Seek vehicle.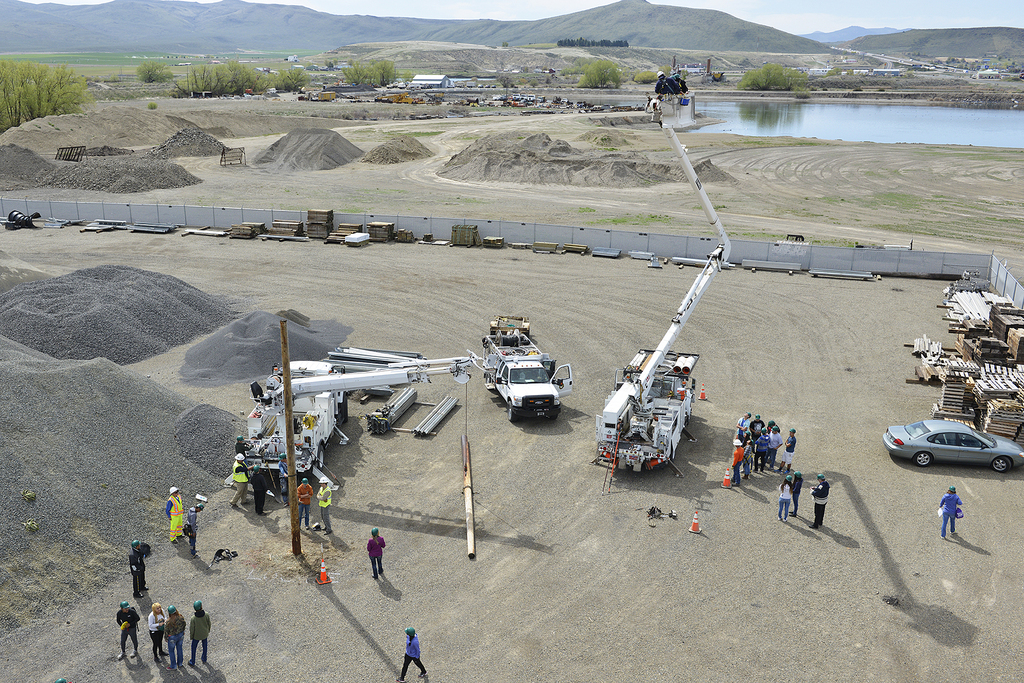
<region>235, 360, 477, 476</region>.
